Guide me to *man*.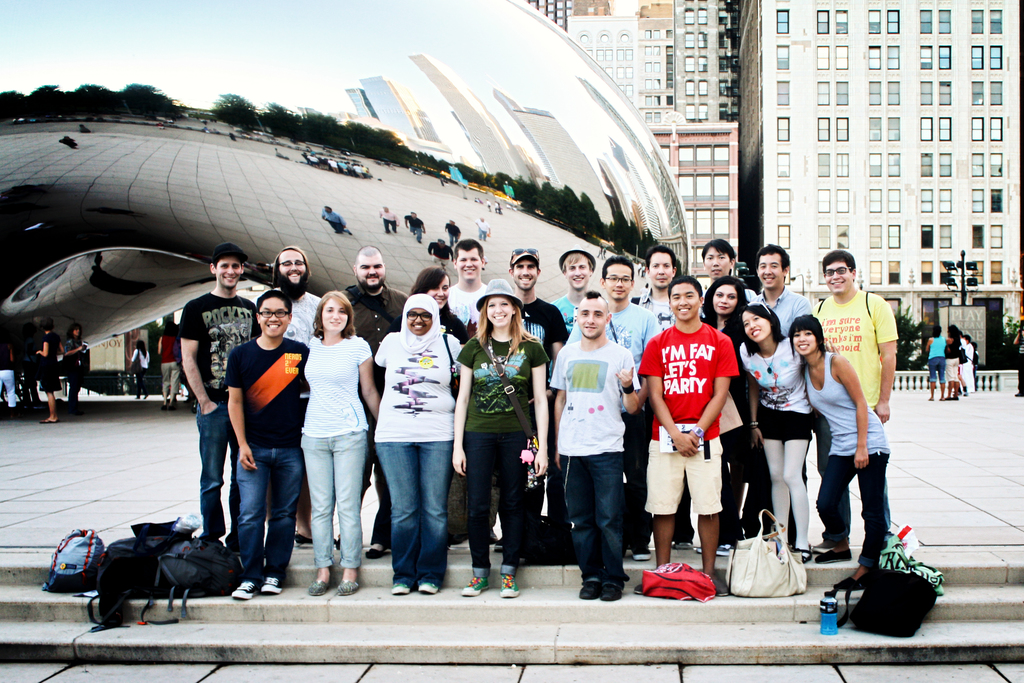
Guidance: locate(448, 239, 495, 336).
